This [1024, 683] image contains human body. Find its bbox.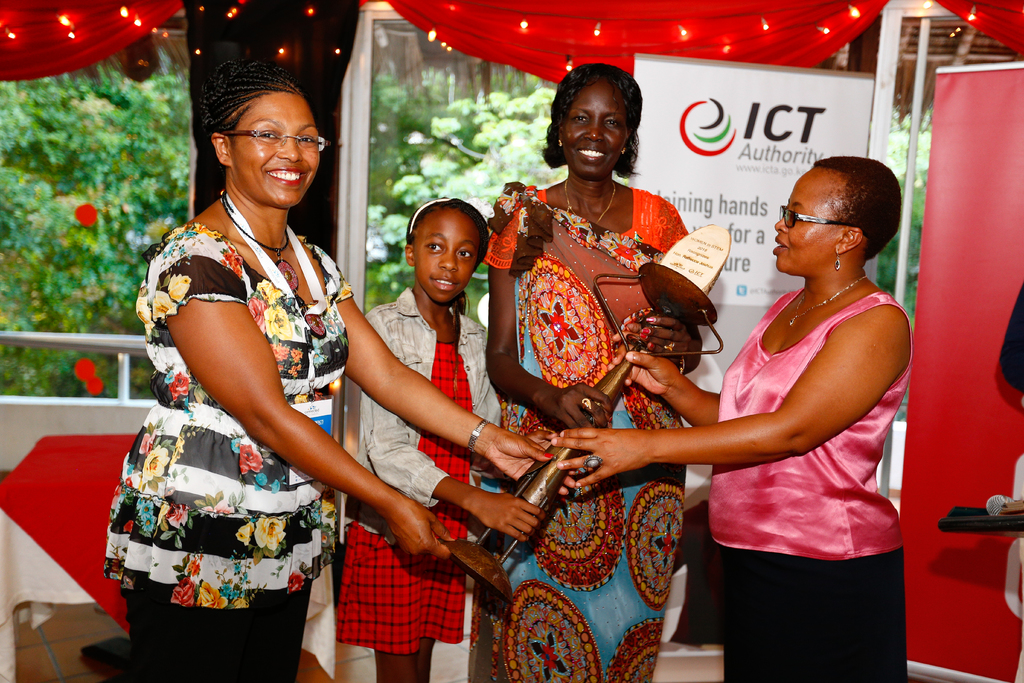
<bbox>489, 163, 689, 677</bbox>.
